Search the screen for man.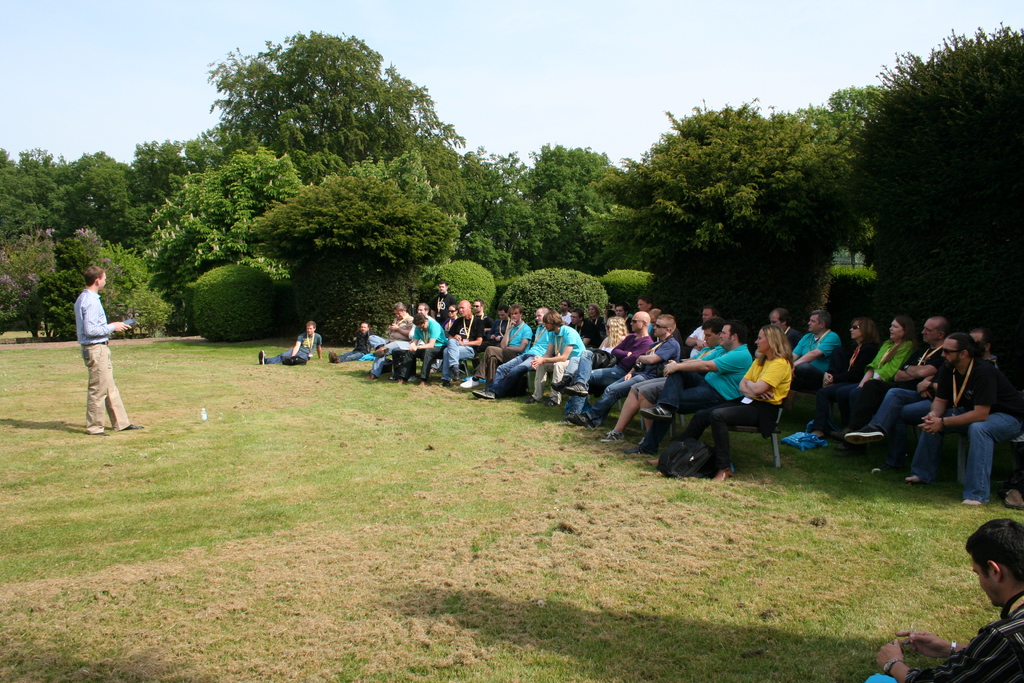
Found at <box>843,318,948,473</box>.
